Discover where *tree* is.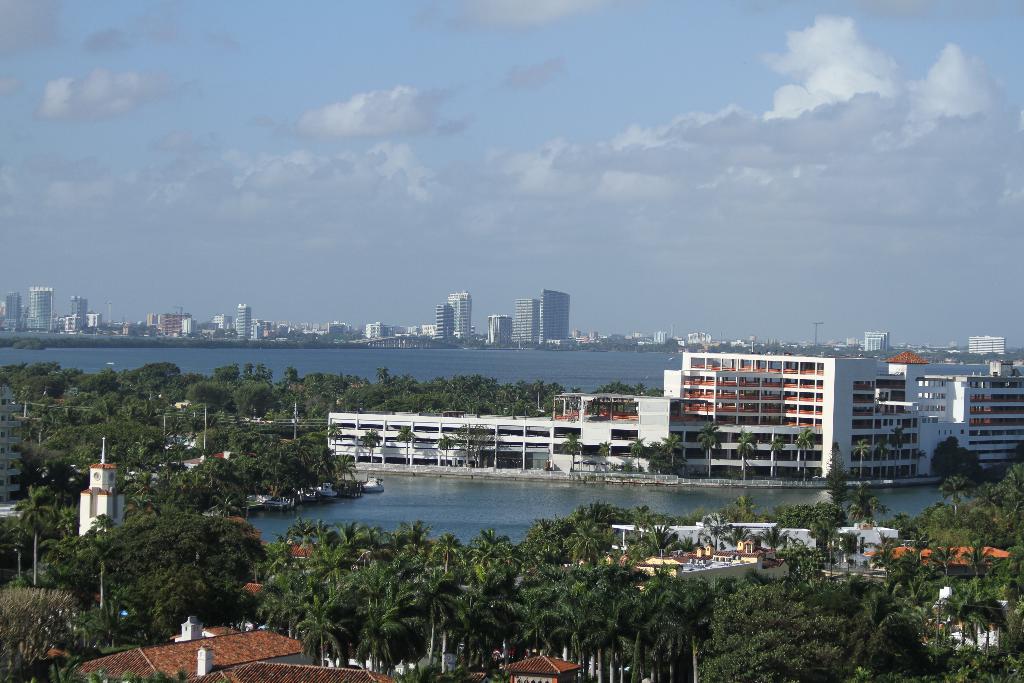
Discovered at bbox=[649, 438, 674, 476].
